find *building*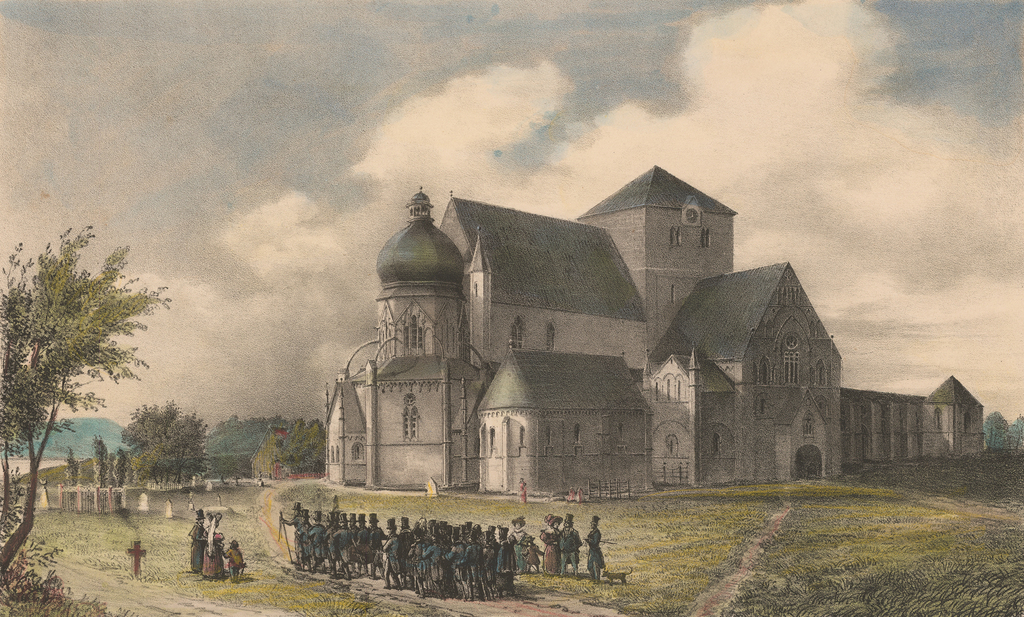
l=321, t=159, r=985, b=499
